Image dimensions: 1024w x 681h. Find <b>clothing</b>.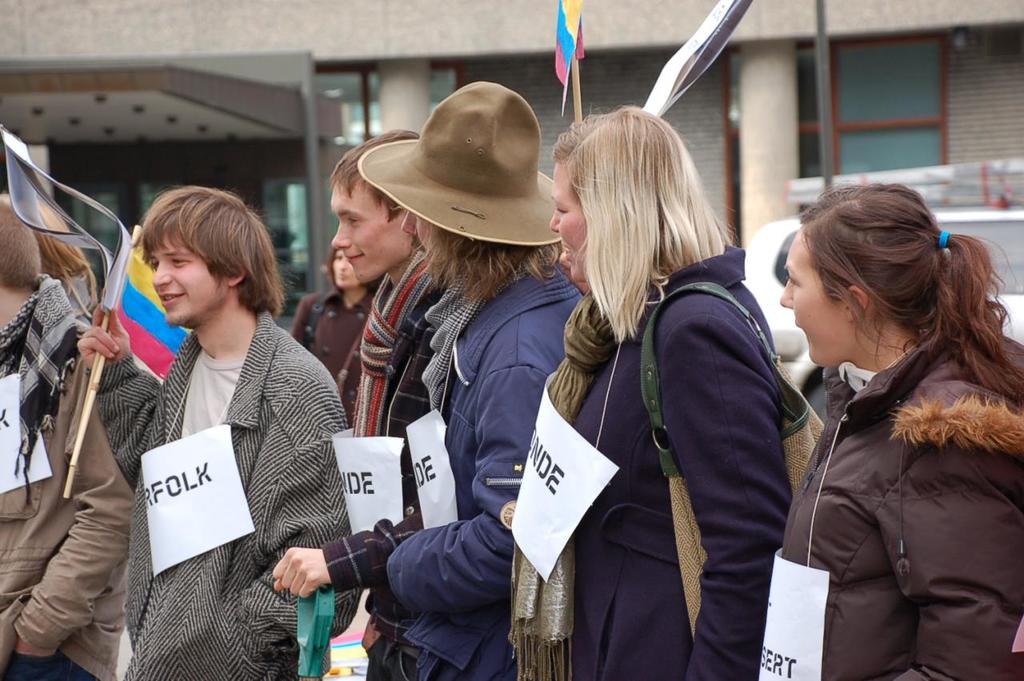
locate(0, 274, 135, 680).
